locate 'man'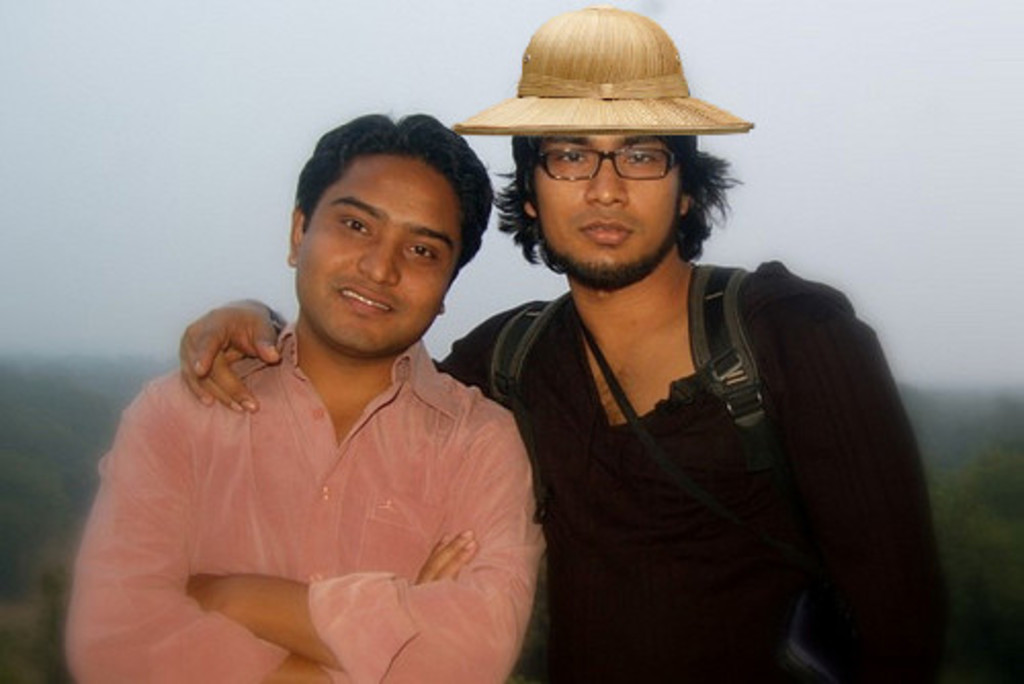
(x1=176, y1=2, x2=971, y2=682)
